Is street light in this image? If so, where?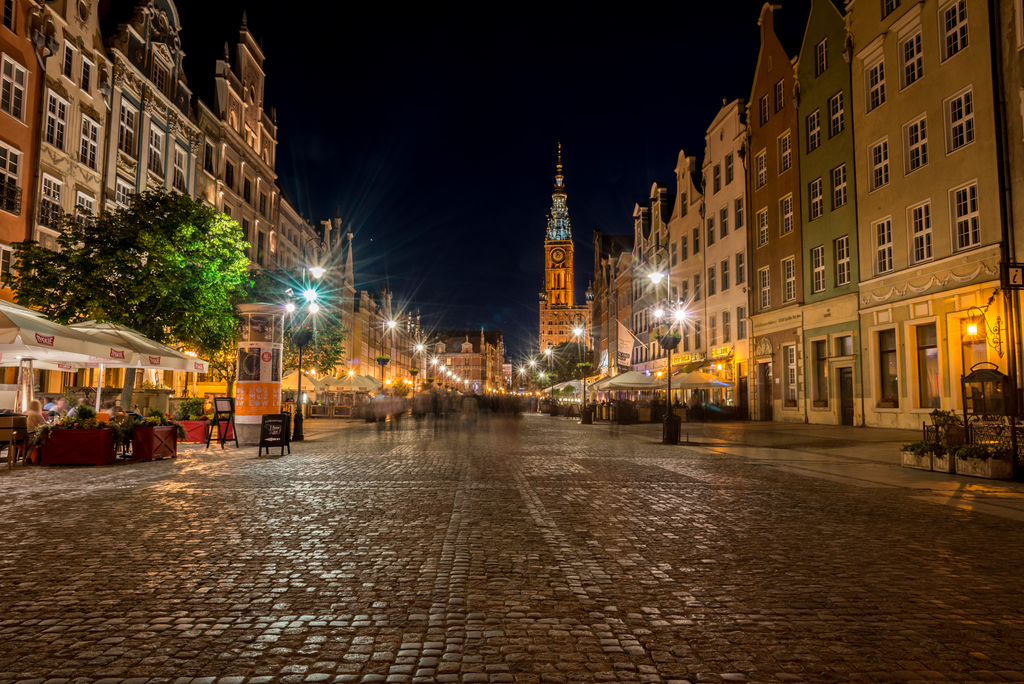
Yes, at select_region(519, 362, 527, 388).
